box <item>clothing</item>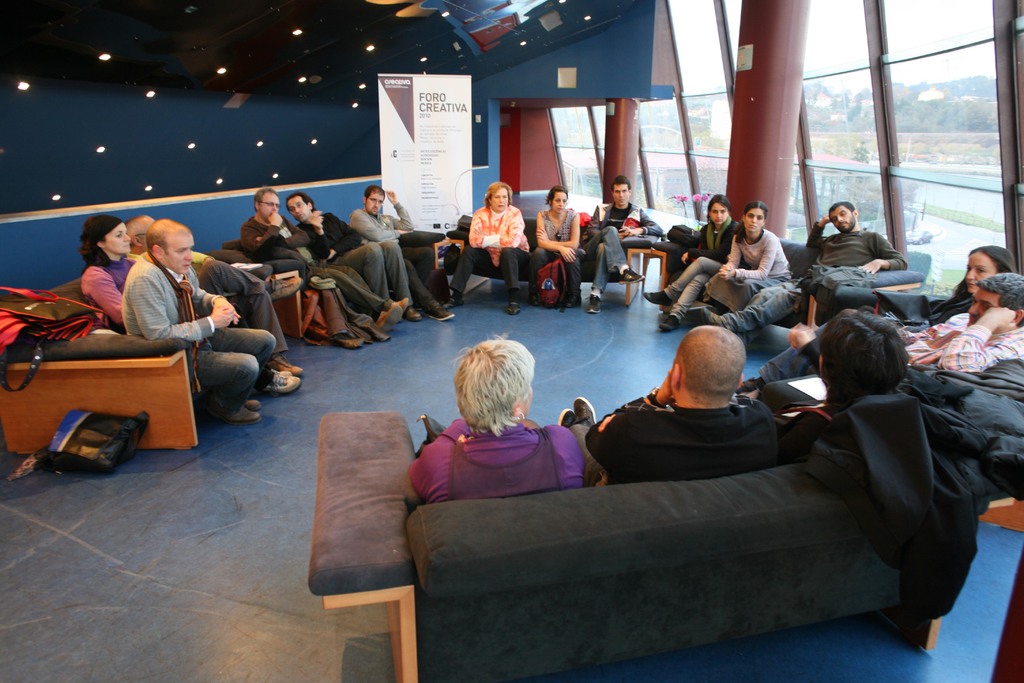
l=805, t=220, r=910, b=276
